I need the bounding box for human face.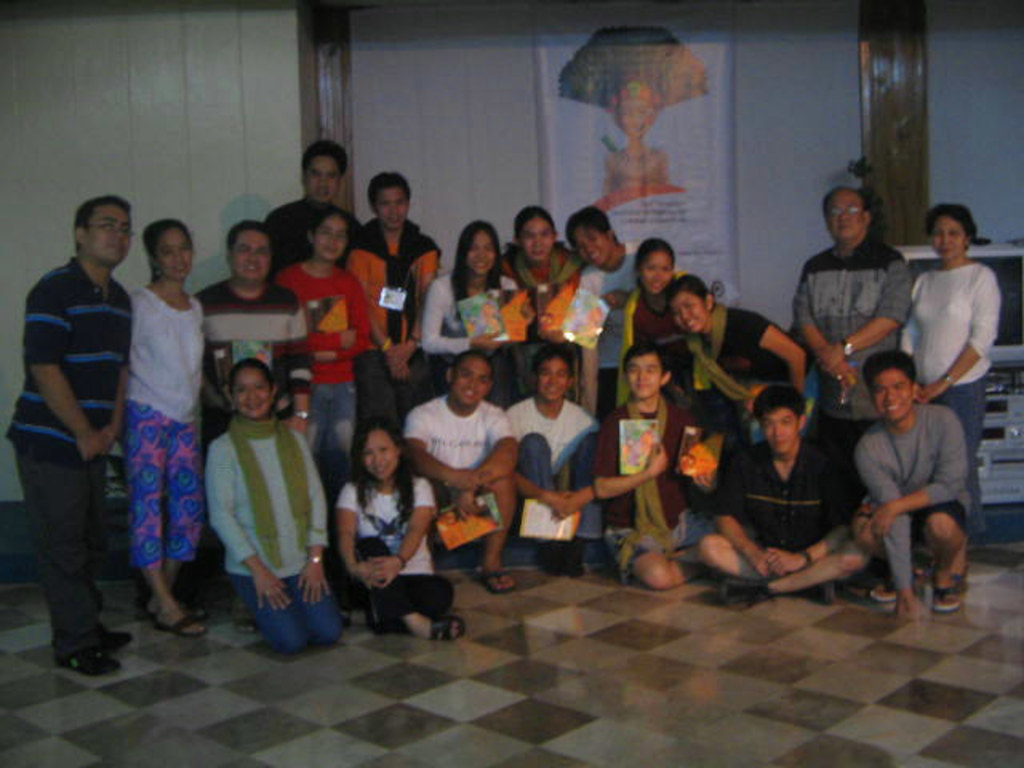
Here it is: rect(872, 373, 910, 421).
